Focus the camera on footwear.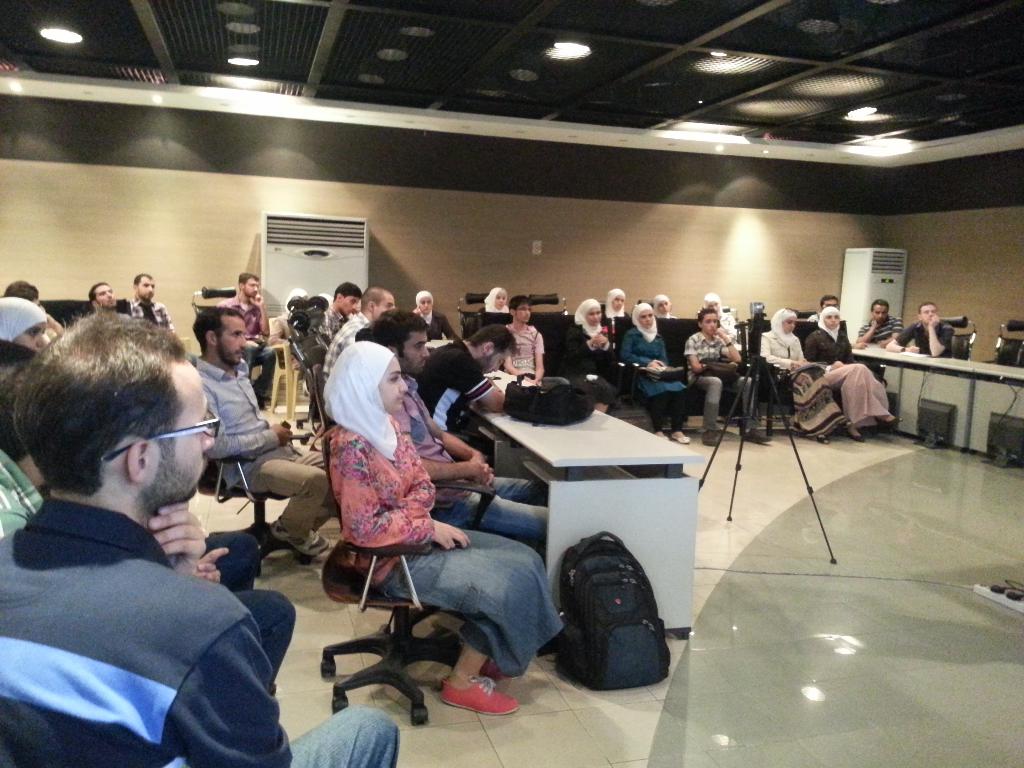
Focus region: <region>705, 431, 718, 445</region>.
